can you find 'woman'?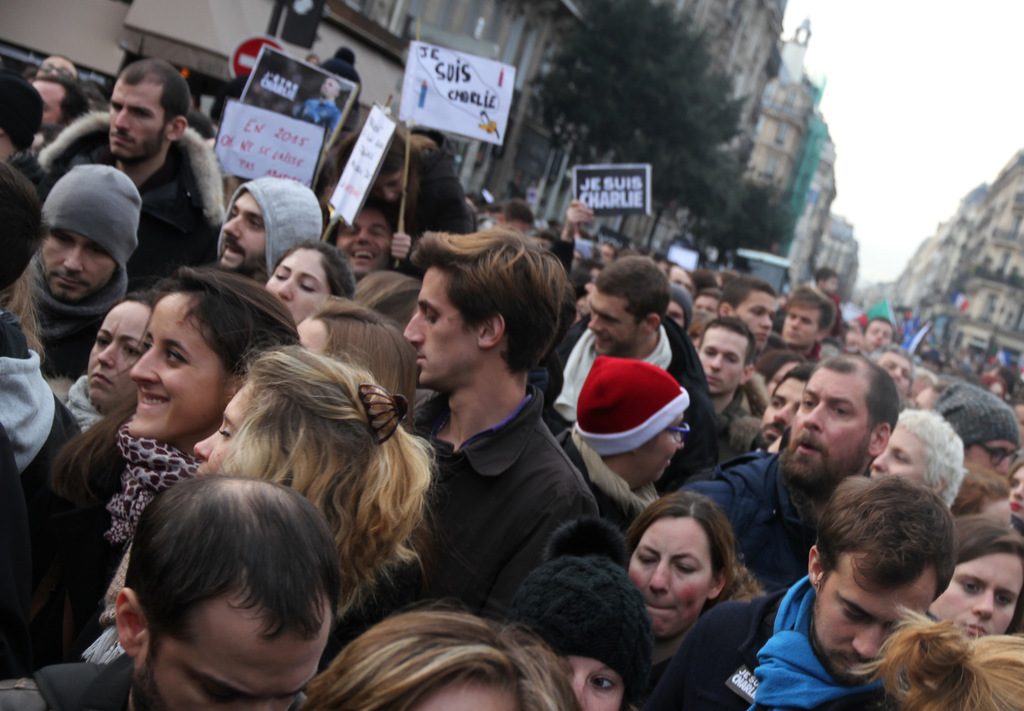
Yes, bounding box: bbox=[342, 124, 478, 256].
